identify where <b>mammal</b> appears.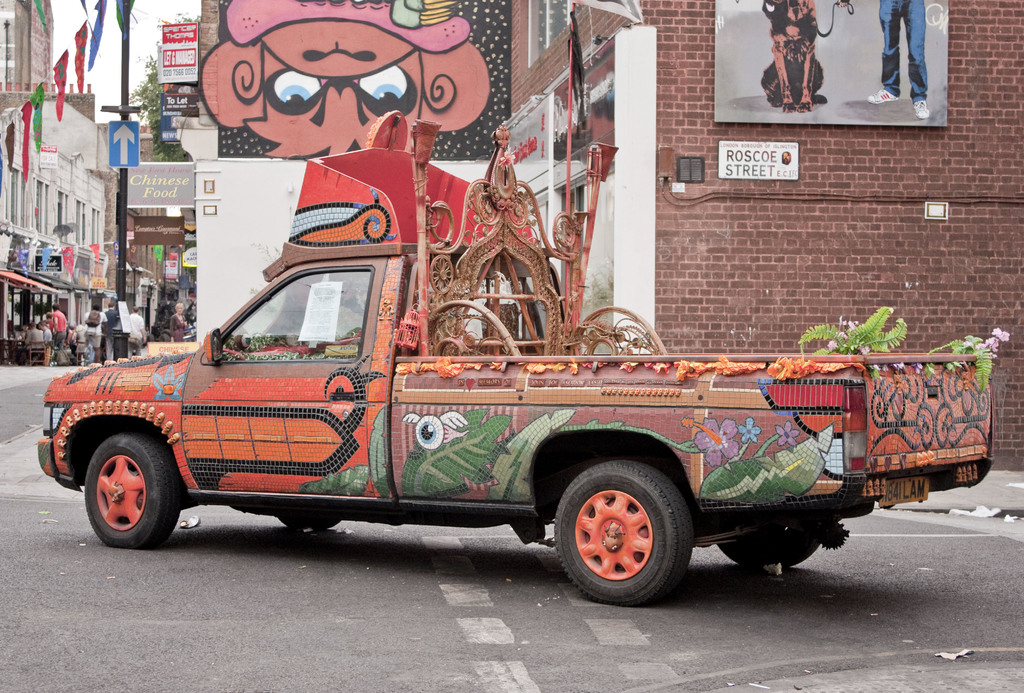
Appears at 760/0/825/111.
